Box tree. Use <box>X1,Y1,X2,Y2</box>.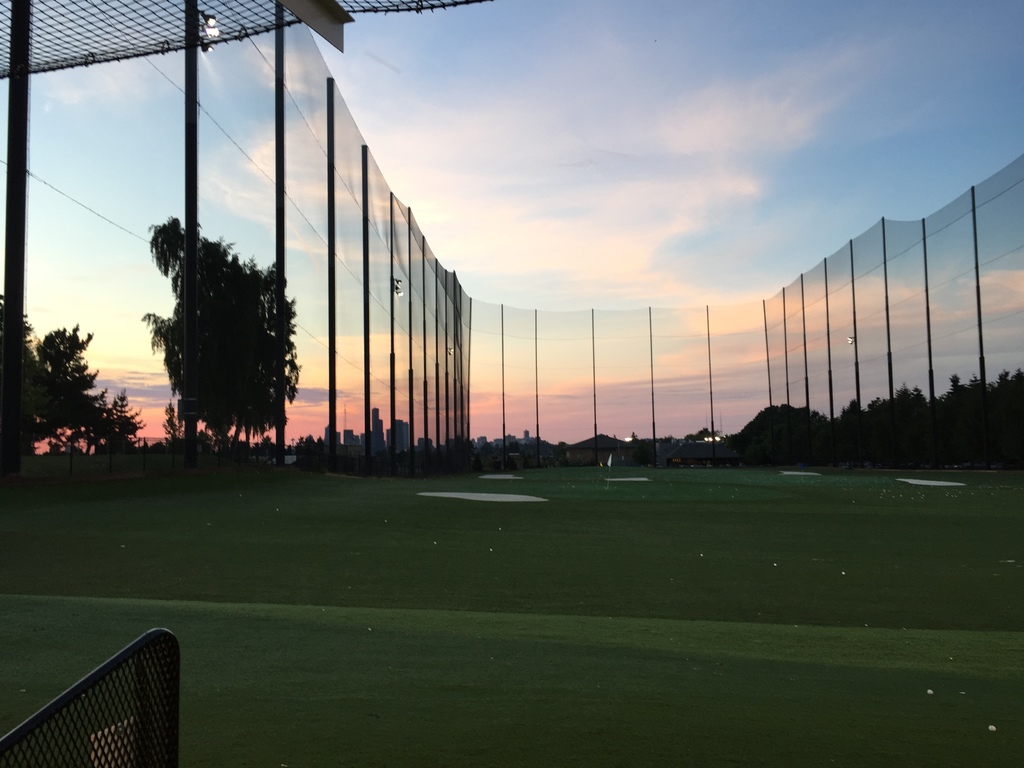
<box>0,280,157,490</box>.
